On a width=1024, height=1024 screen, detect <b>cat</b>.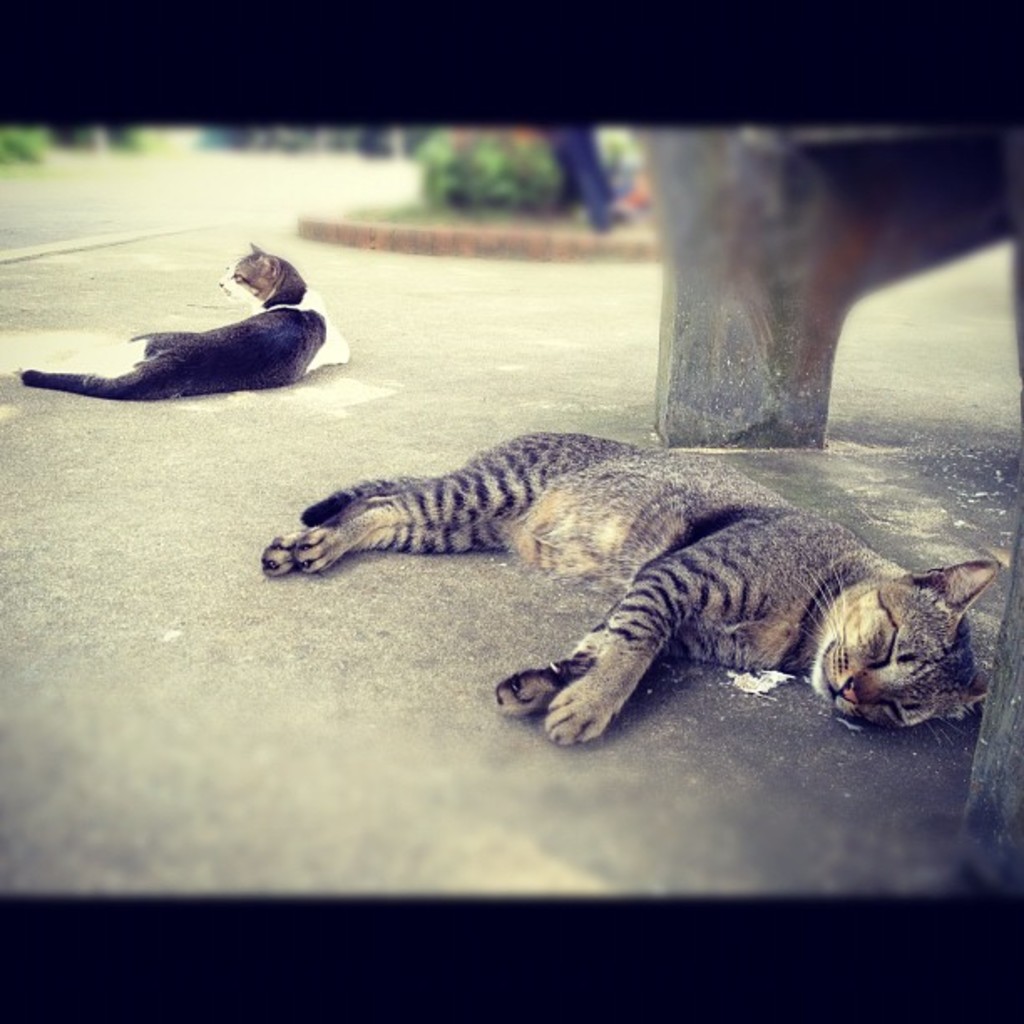
[x1=15, y1=244, x2=356, y2=402].
